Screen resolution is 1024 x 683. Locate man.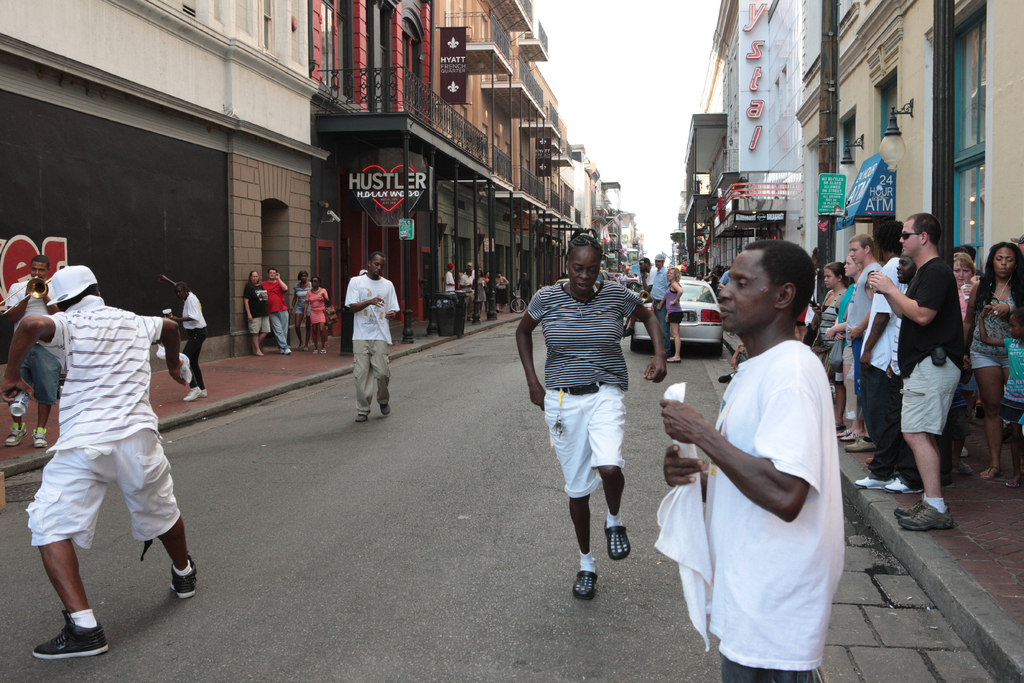
{"x1": 865, "y1": 208, "x2": 966, "y2": 533}.
